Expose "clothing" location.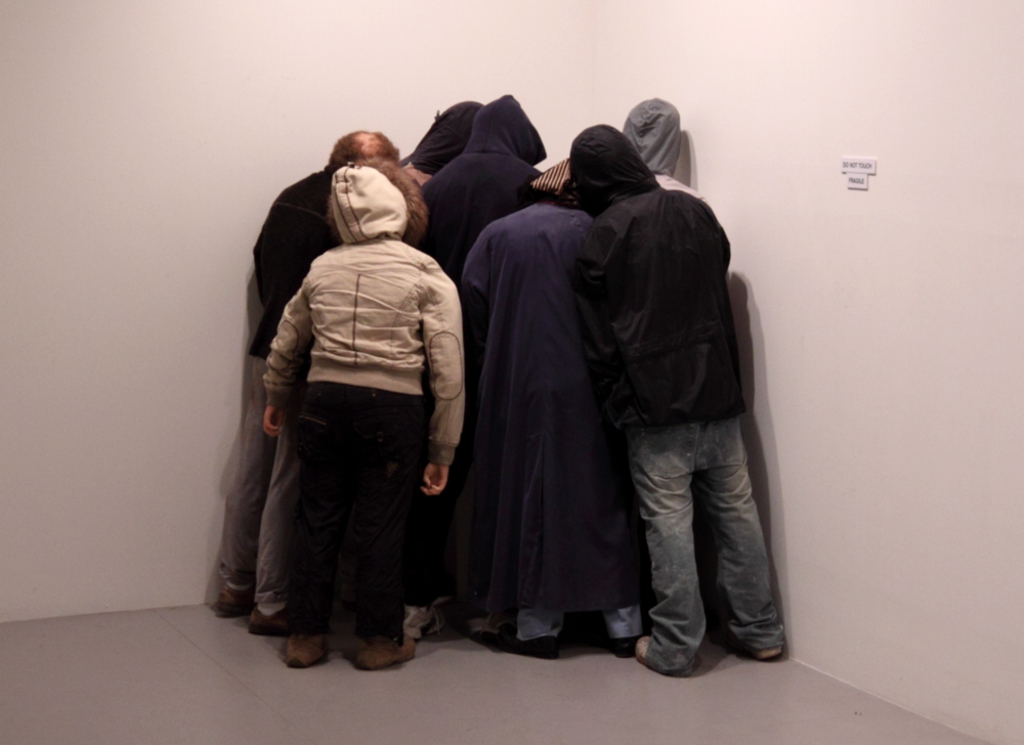
Exposed at [462, 194, 611, 628].
